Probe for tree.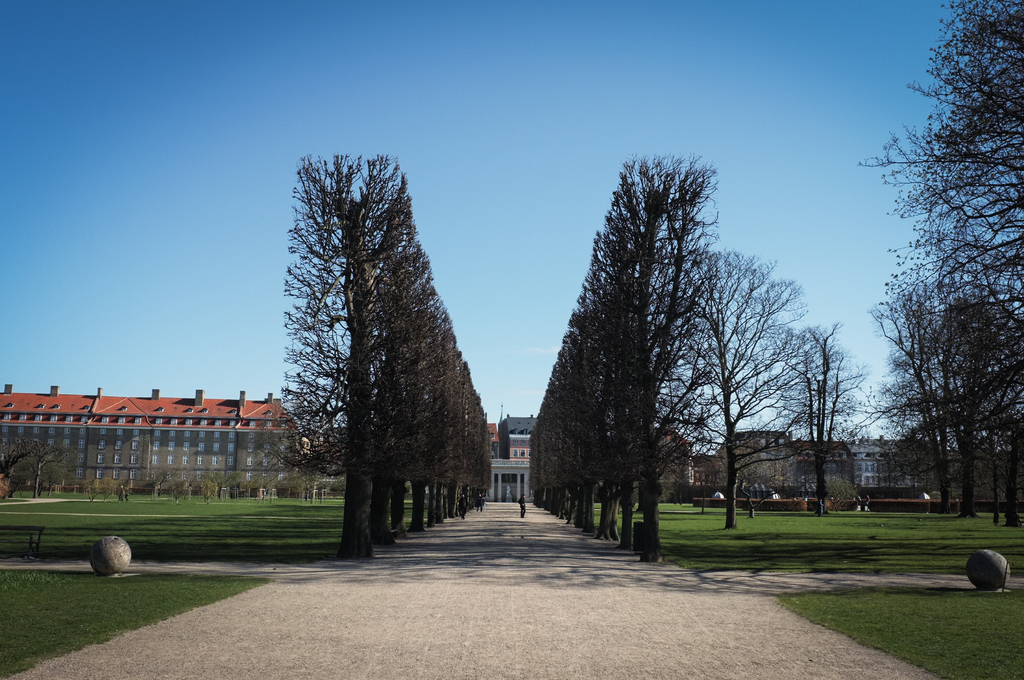
Probe result: [left=781, top=328, right=862, bottom=512].
